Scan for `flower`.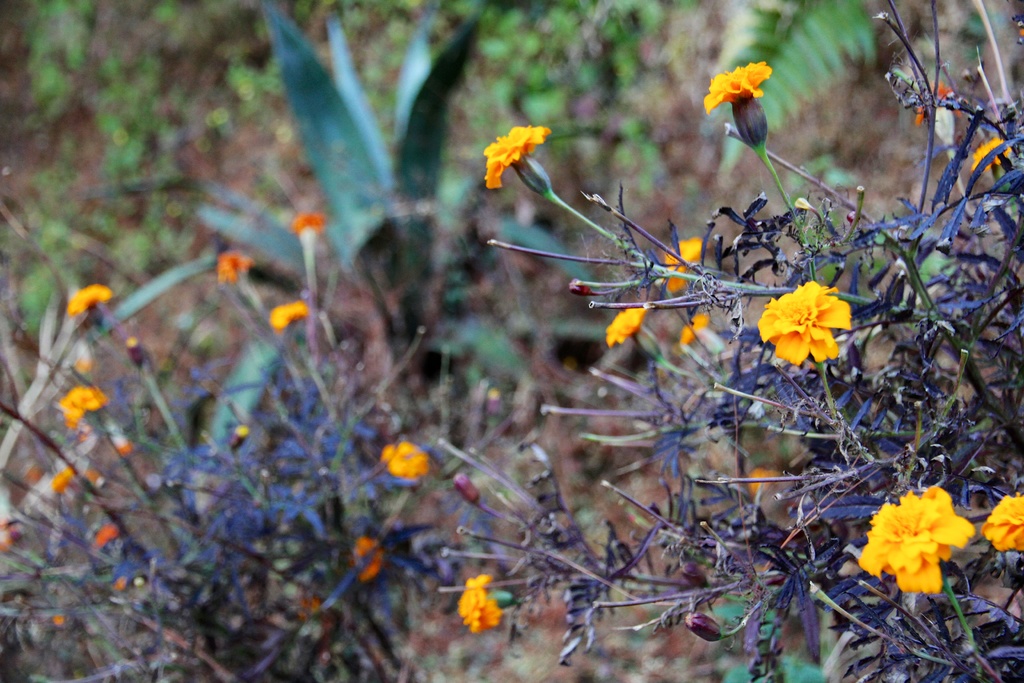
Scan result: rect(481, 124, 547, 193).
